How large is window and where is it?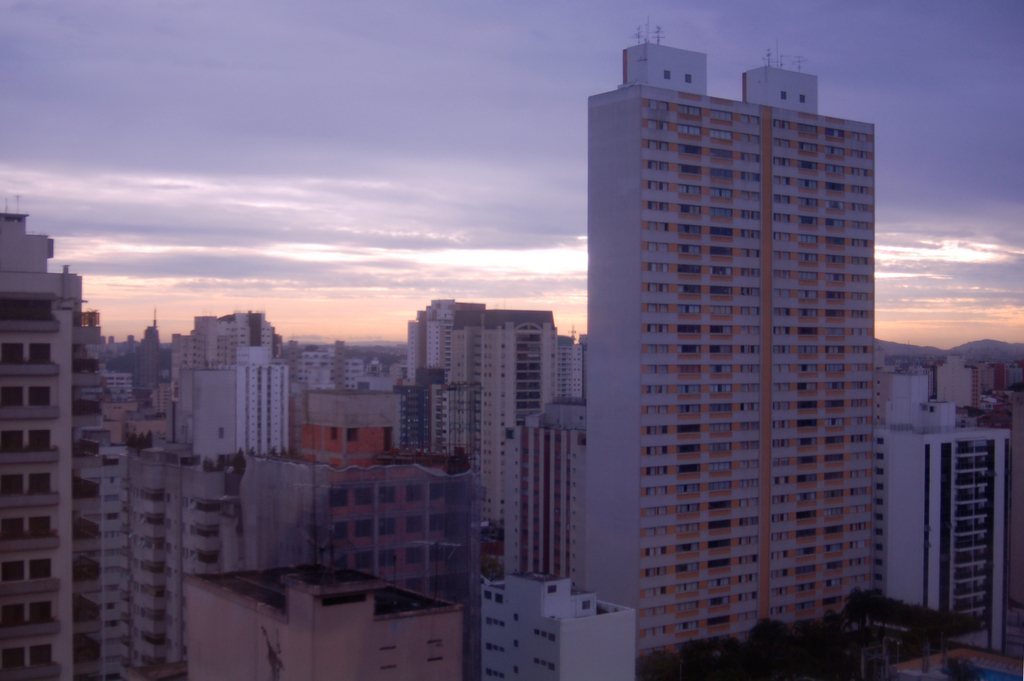
Bounding box: l=33, t=562, r=49, b=579.
